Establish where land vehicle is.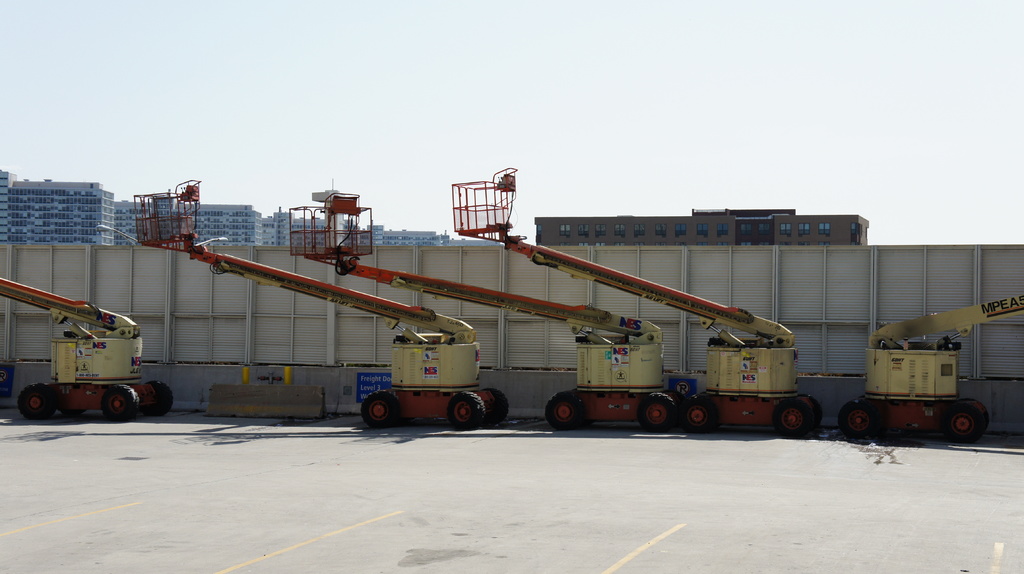
Established at <bbox>0, 276, 174, 419</bbox>.
